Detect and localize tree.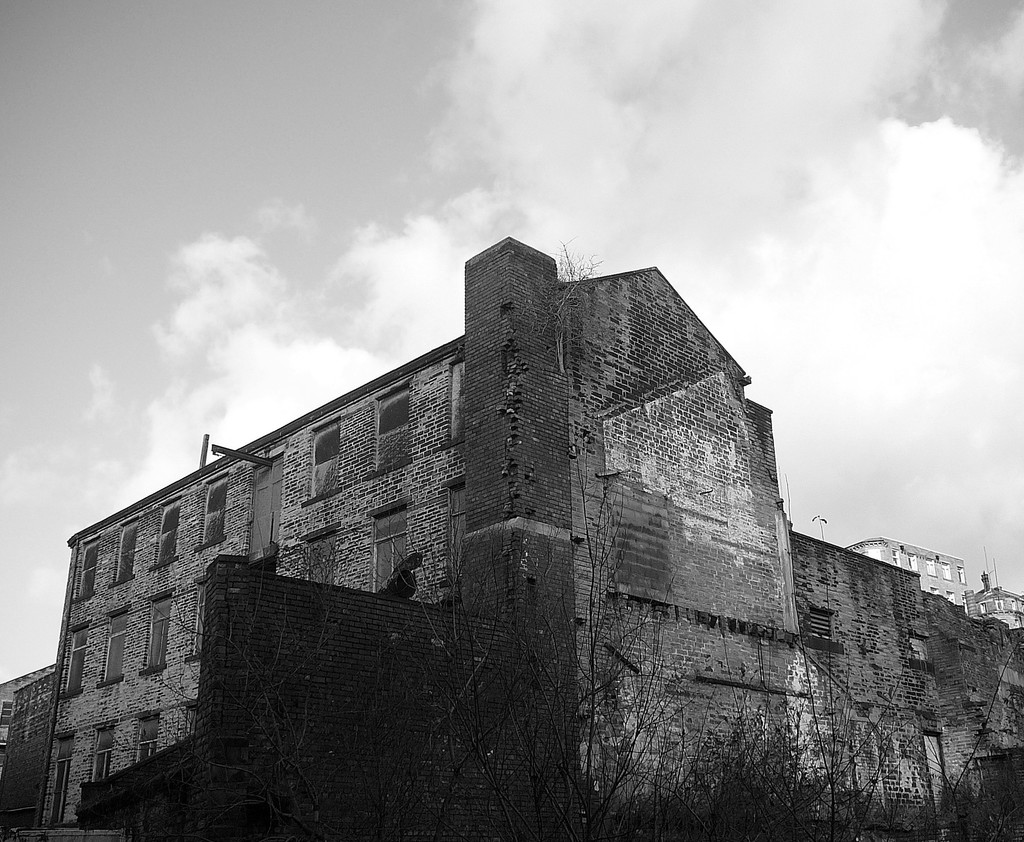
Localized at box=[689, 676, 1023, 836].
